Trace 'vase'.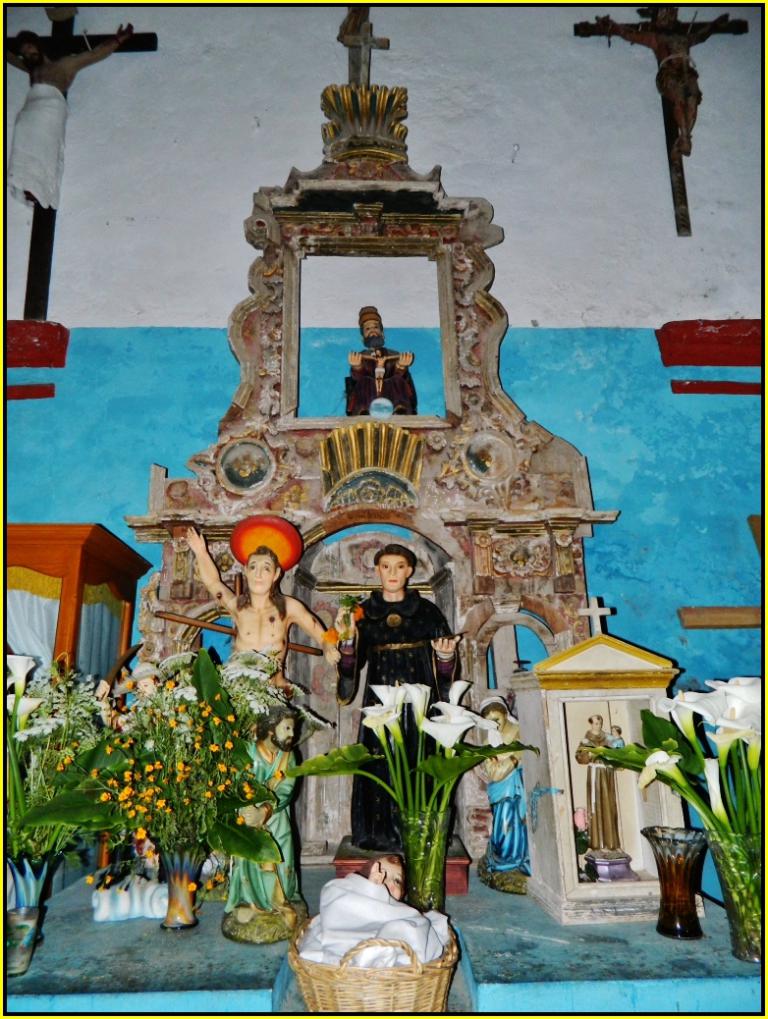
Traced to (left=156, top=837, right=209, bottom=933).
